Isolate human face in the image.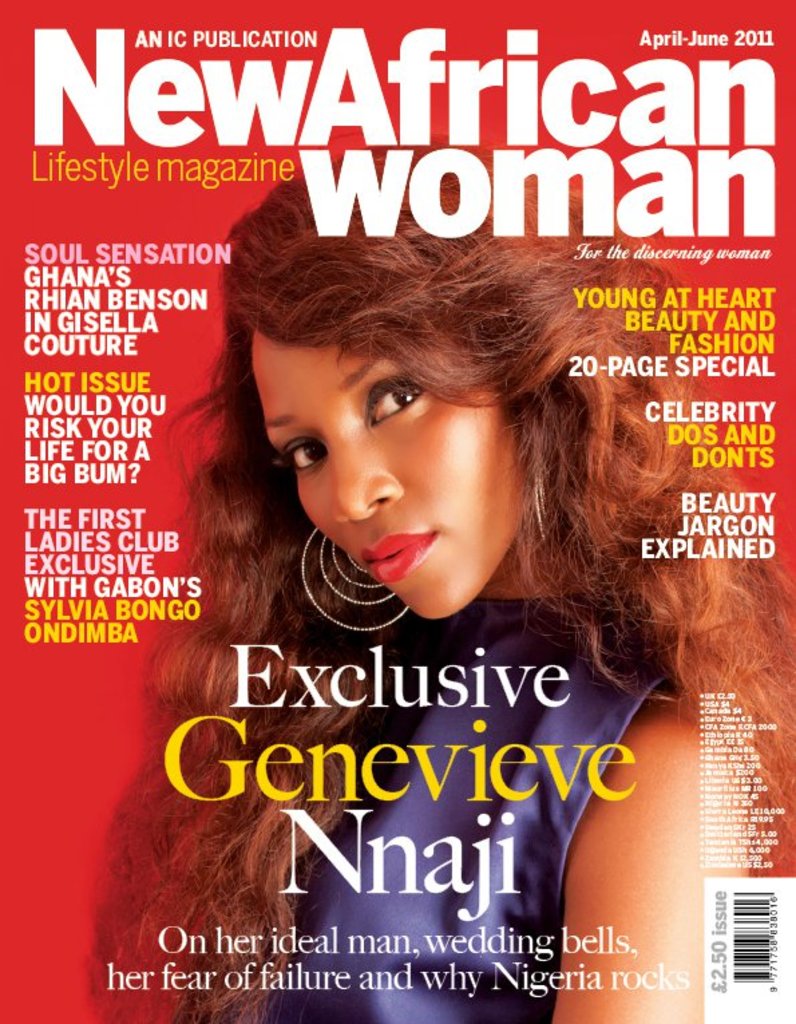
Isolated region: detection(254, 324, 538, 622).
